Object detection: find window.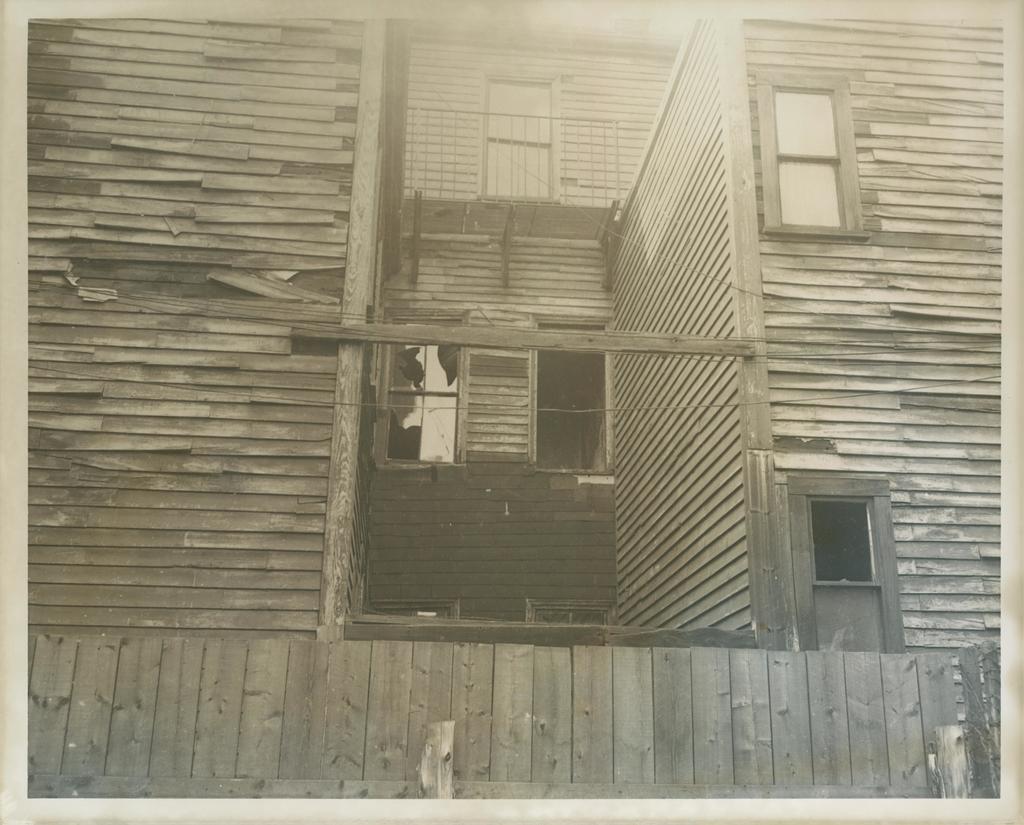
select_region(755, 69, 879, 237).
